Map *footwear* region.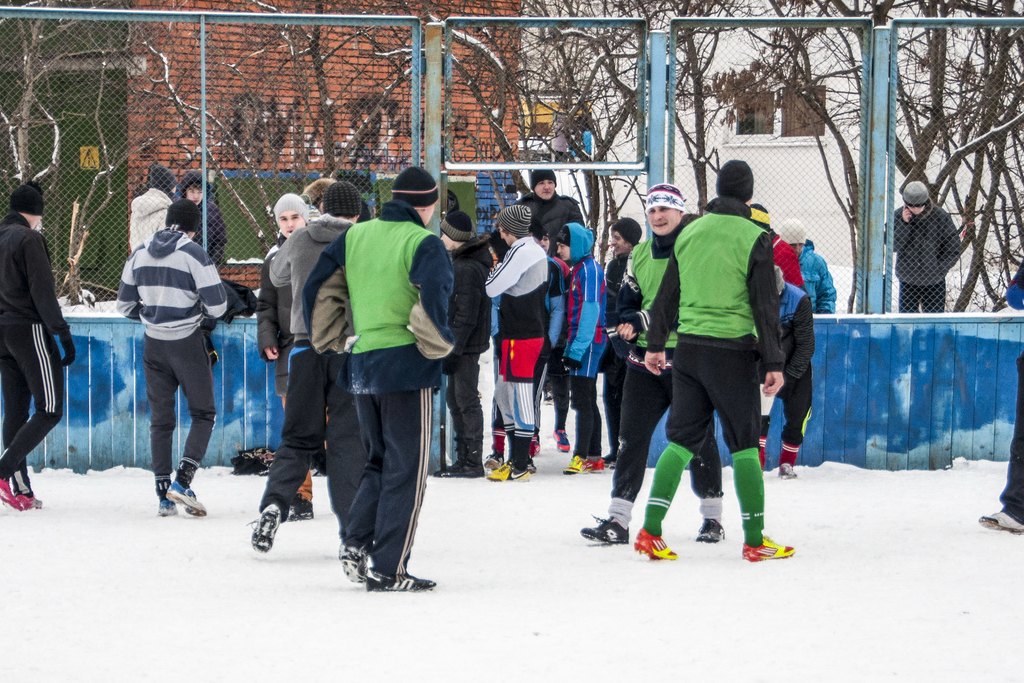
Mapped to left=337, top=538, right=370, bottom=589.
